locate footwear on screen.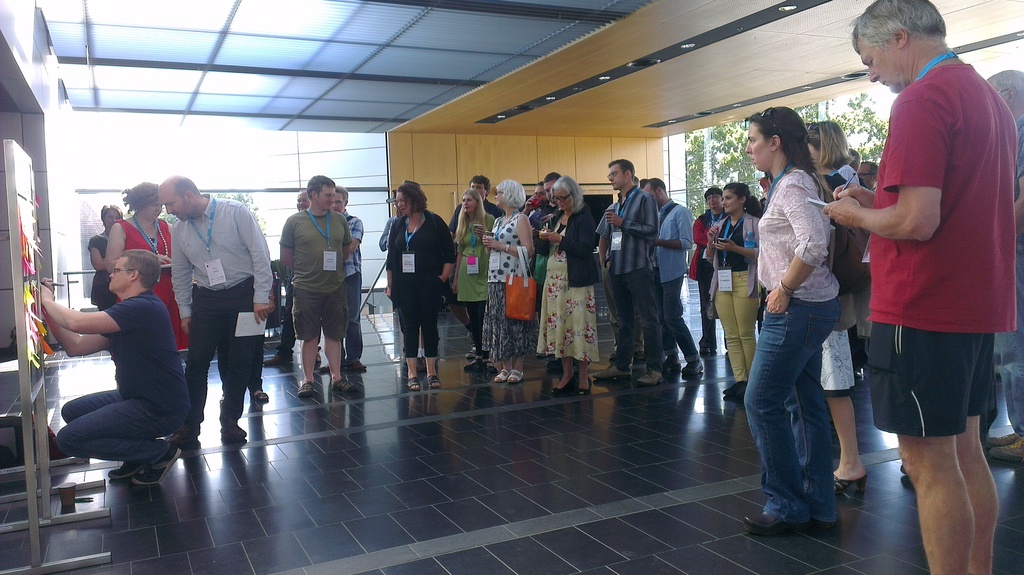
On screen at 685 363 706 377.
